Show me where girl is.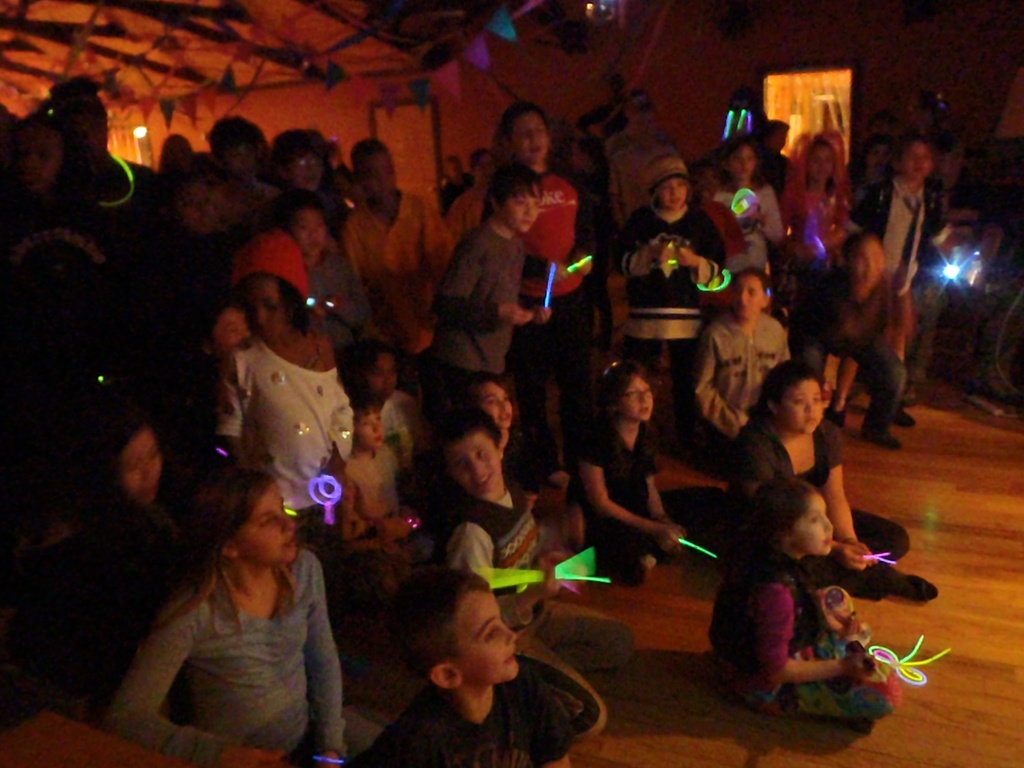
girl is at crop(203, 228, 363, 528).
